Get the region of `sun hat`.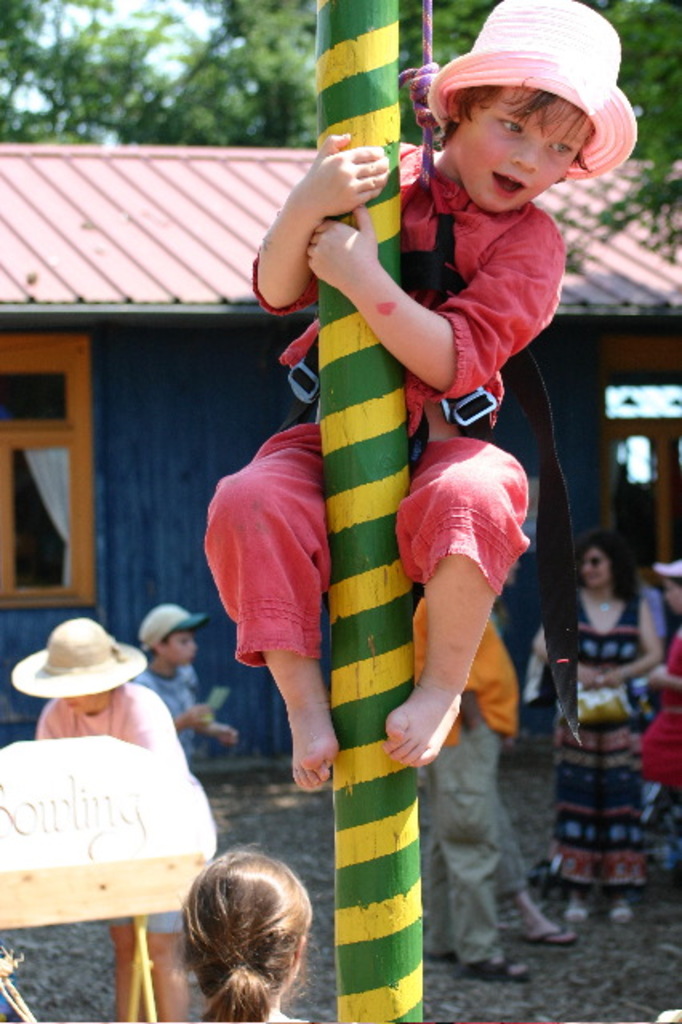
rect(3, 610, 147, 699).
